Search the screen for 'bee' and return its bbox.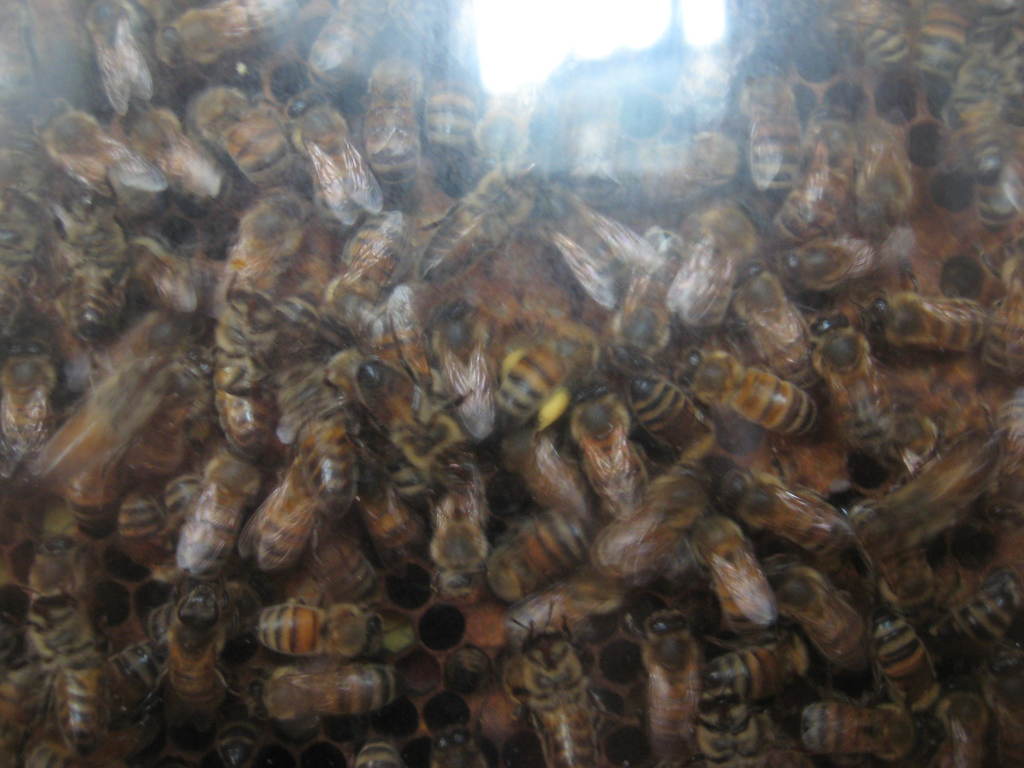
Found: [177,75,239,166].
